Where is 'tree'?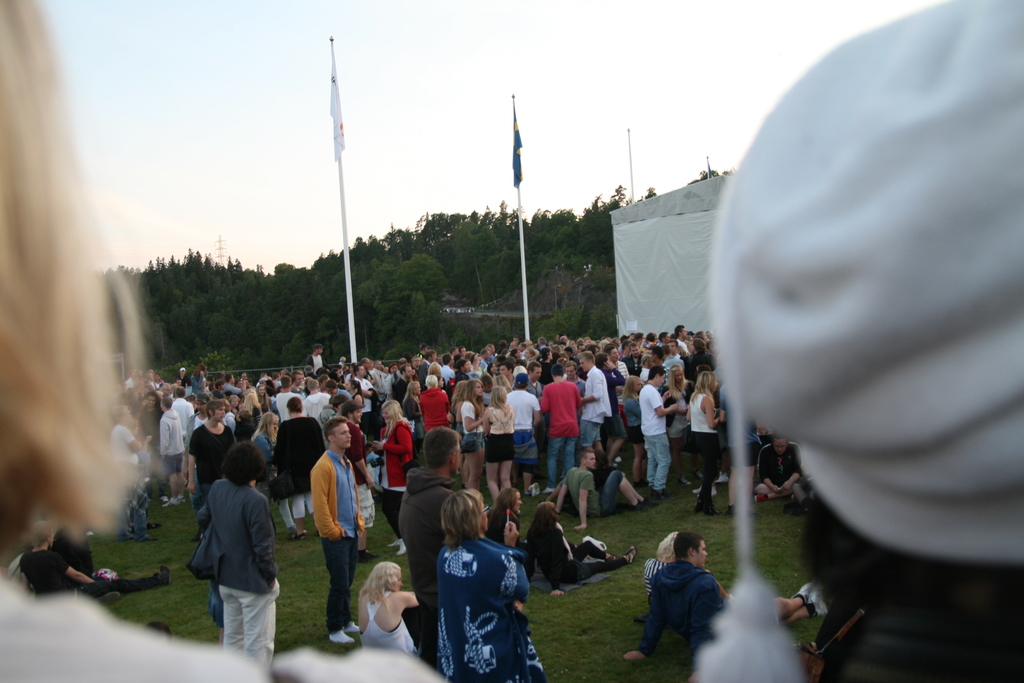
532/264/614/335.
